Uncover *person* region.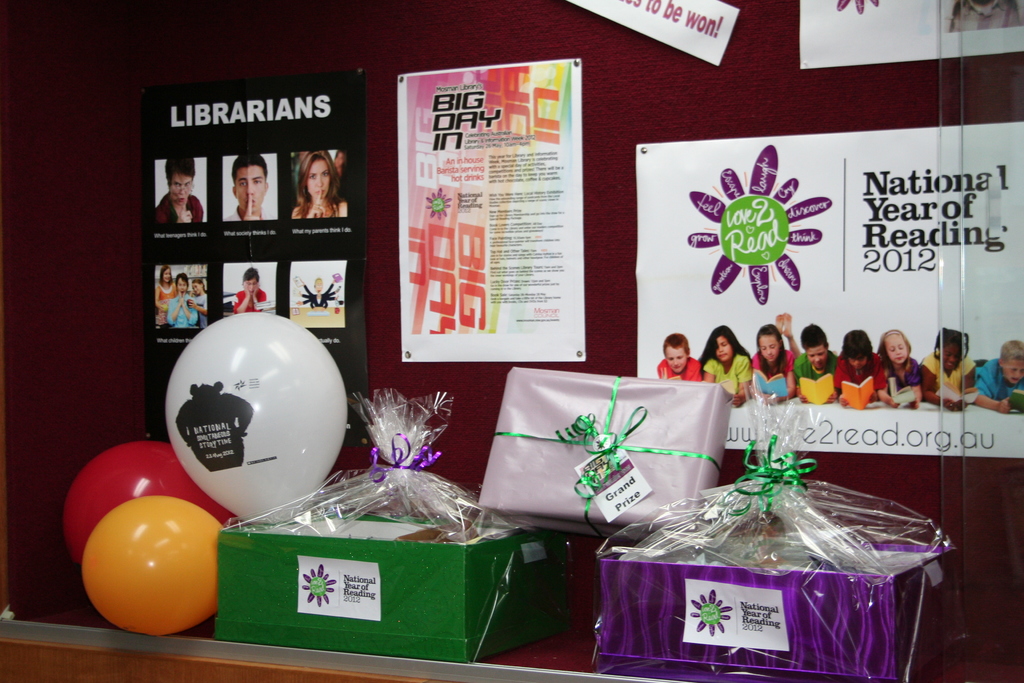
Uncovered: bbox=[287, 151, 349, 217].
